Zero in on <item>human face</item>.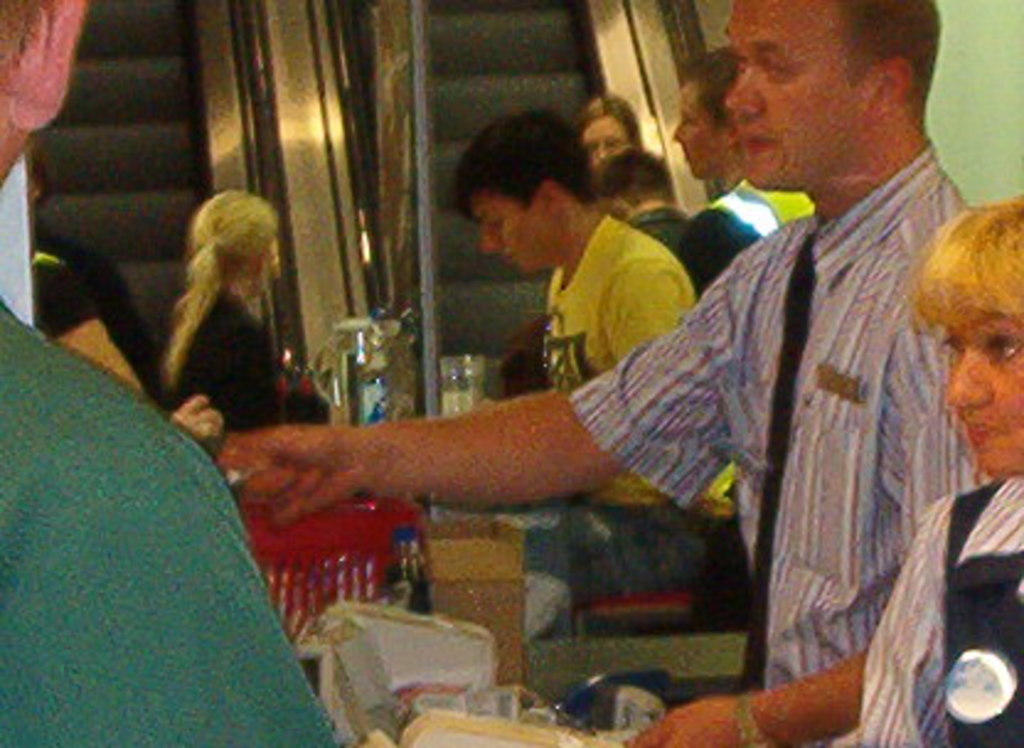
Zeroed in: left=935, top=290, right=1022, bottom=487.
